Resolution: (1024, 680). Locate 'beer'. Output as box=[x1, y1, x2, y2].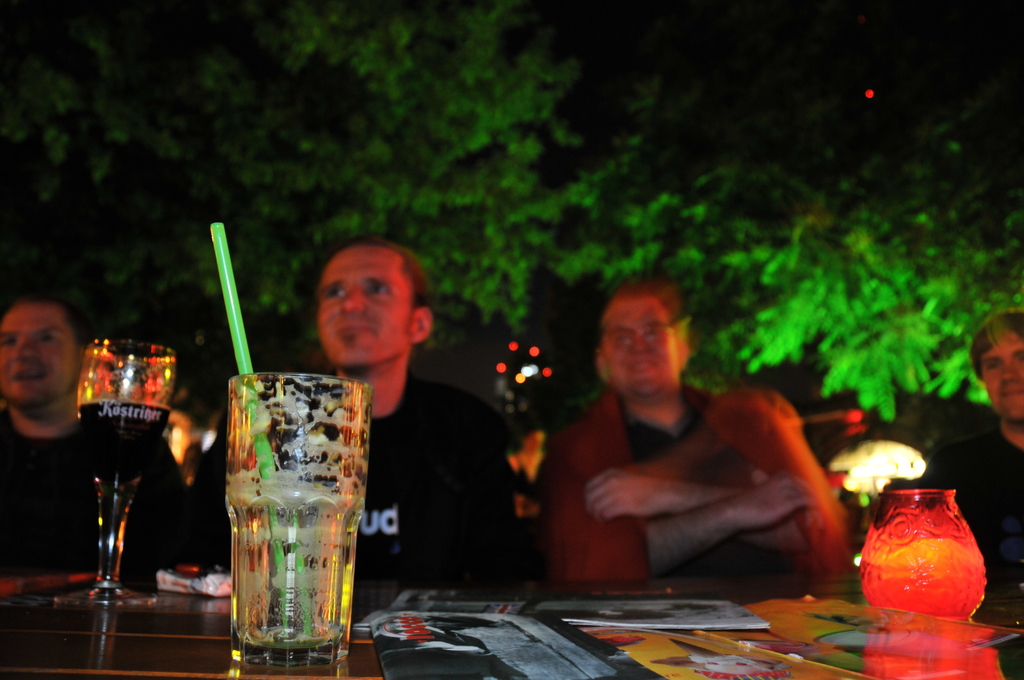
box=[221, 369, 374, 651].
